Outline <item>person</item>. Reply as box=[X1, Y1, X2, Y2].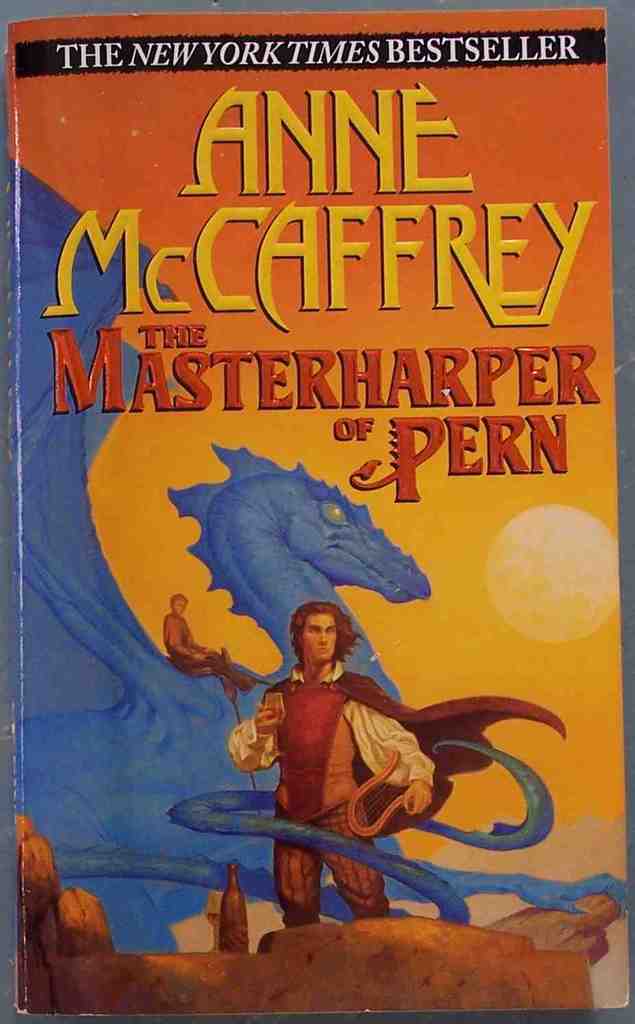
box=[157, 593, 229, 675].
